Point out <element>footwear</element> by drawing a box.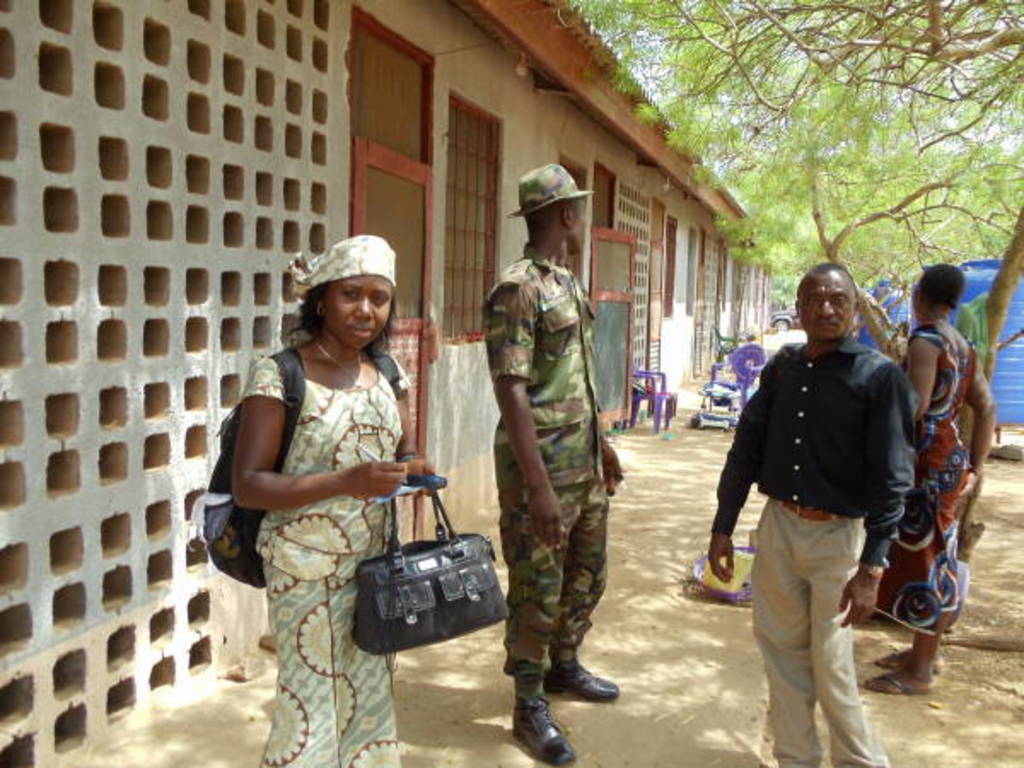
{"left": 870, "top": 672, "right": 916, "bottom": 696}.
